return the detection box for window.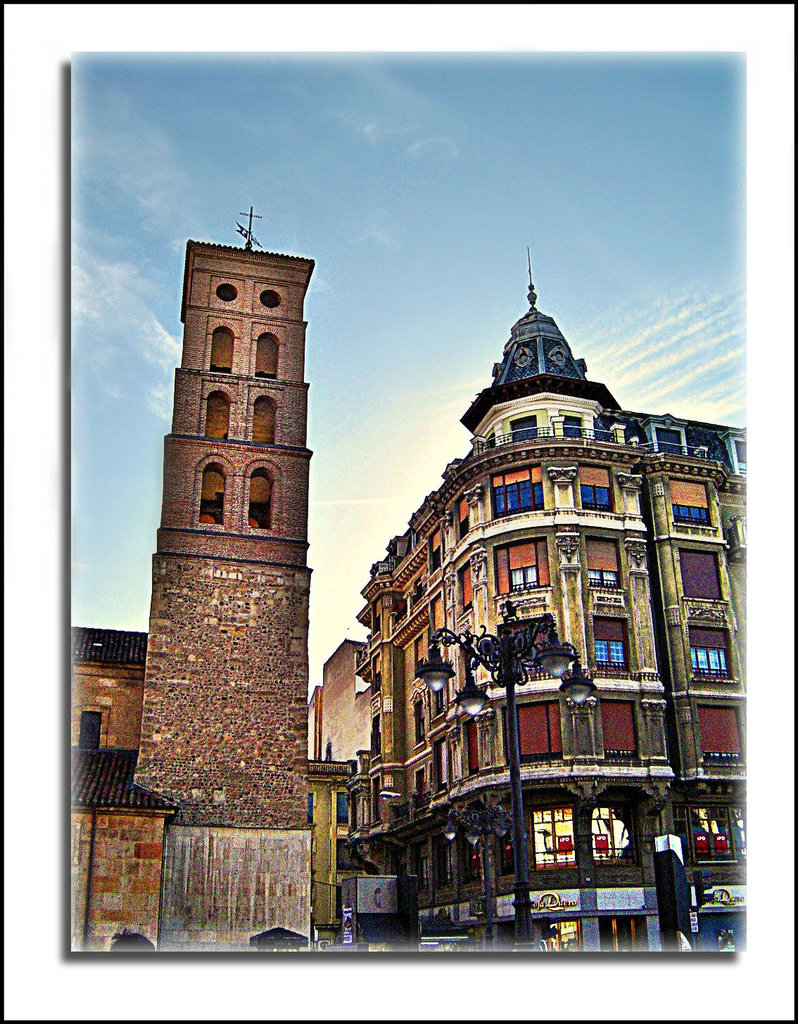
(x1=486, y1=468, x2=549, y2=522).
